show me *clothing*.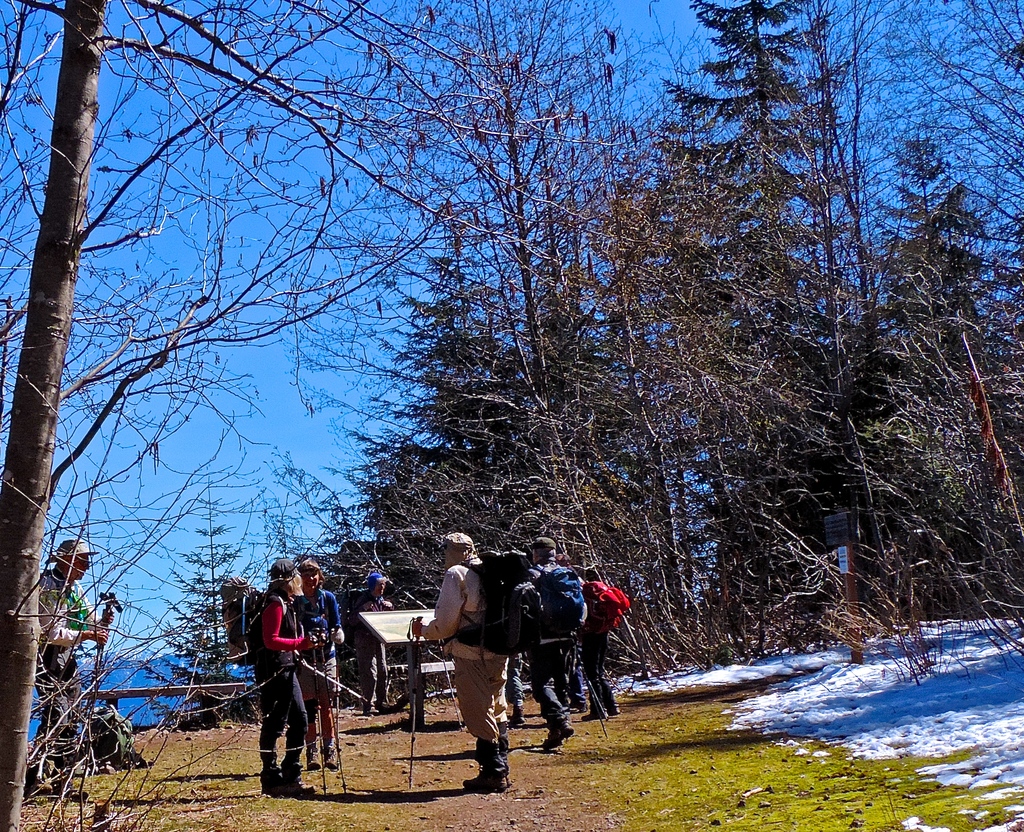
*clothing* is here: (36,572,92,796).
